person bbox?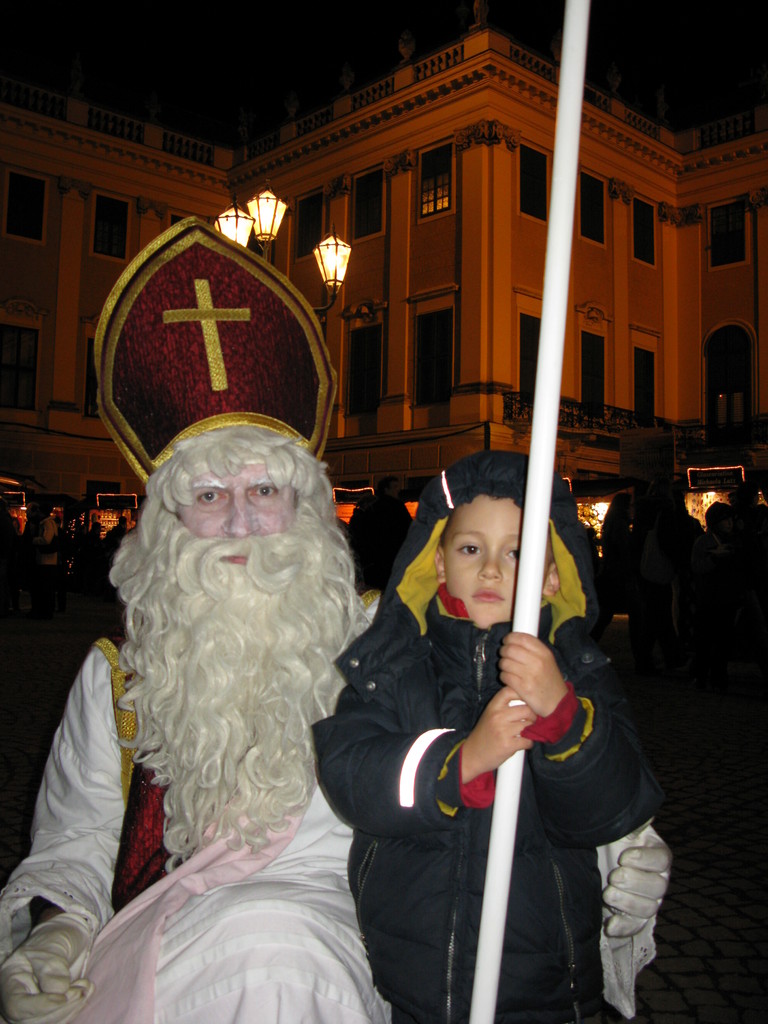
{"left": 0, "top": 424, "right": 673, "bottom": 1023}
